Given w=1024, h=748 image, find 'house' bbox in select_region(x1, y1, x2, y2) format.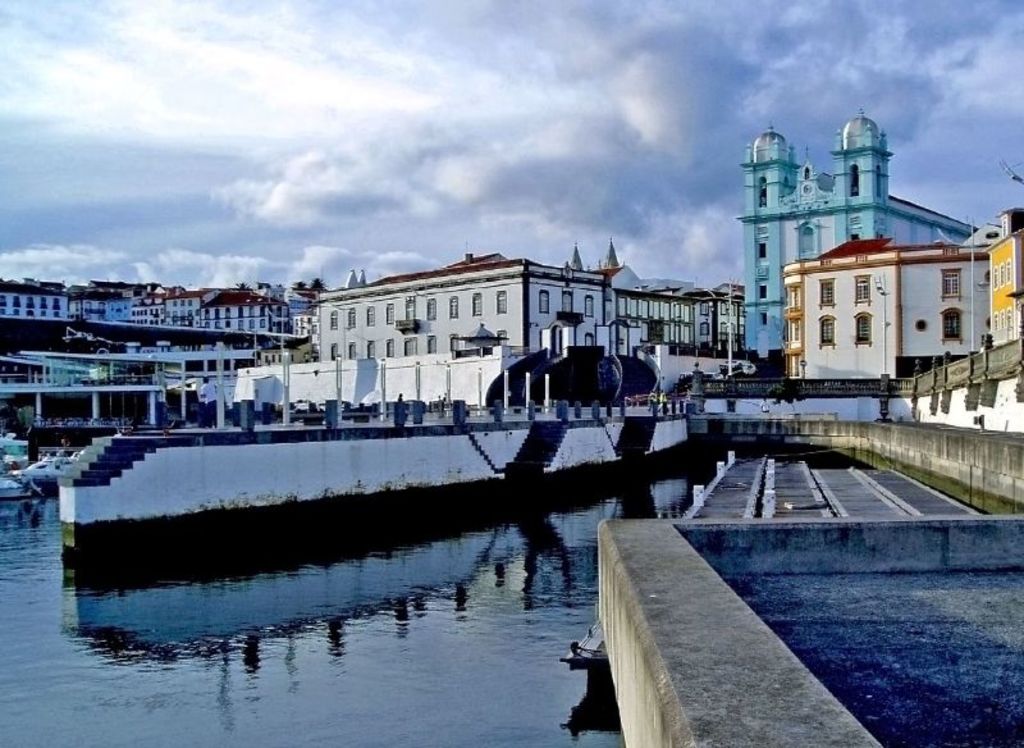
select_region(319, 240, 709, 396).
